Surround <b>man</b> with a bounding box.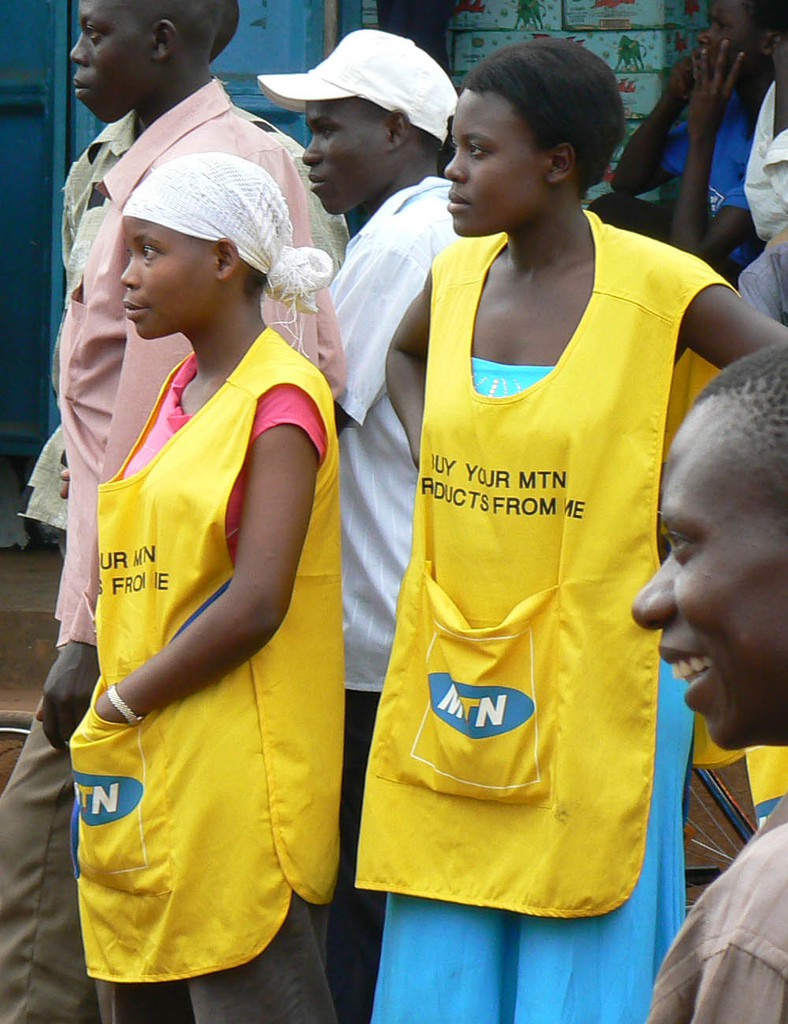
246/20/483/1023.
